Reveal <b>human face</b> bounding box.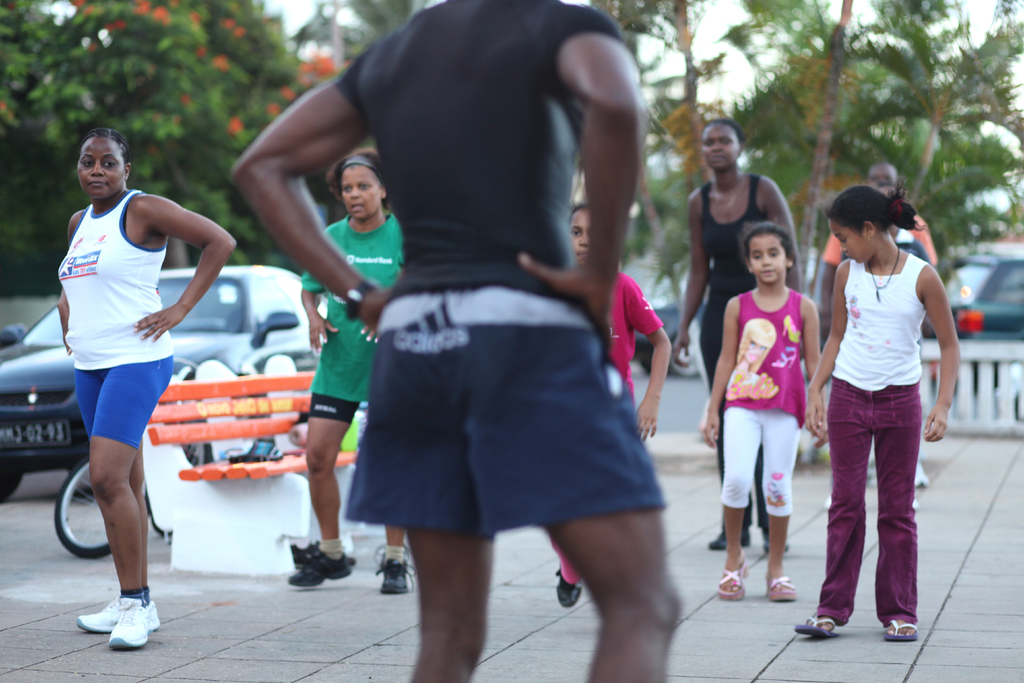
Revealed: [573, 209, 589, 253].
